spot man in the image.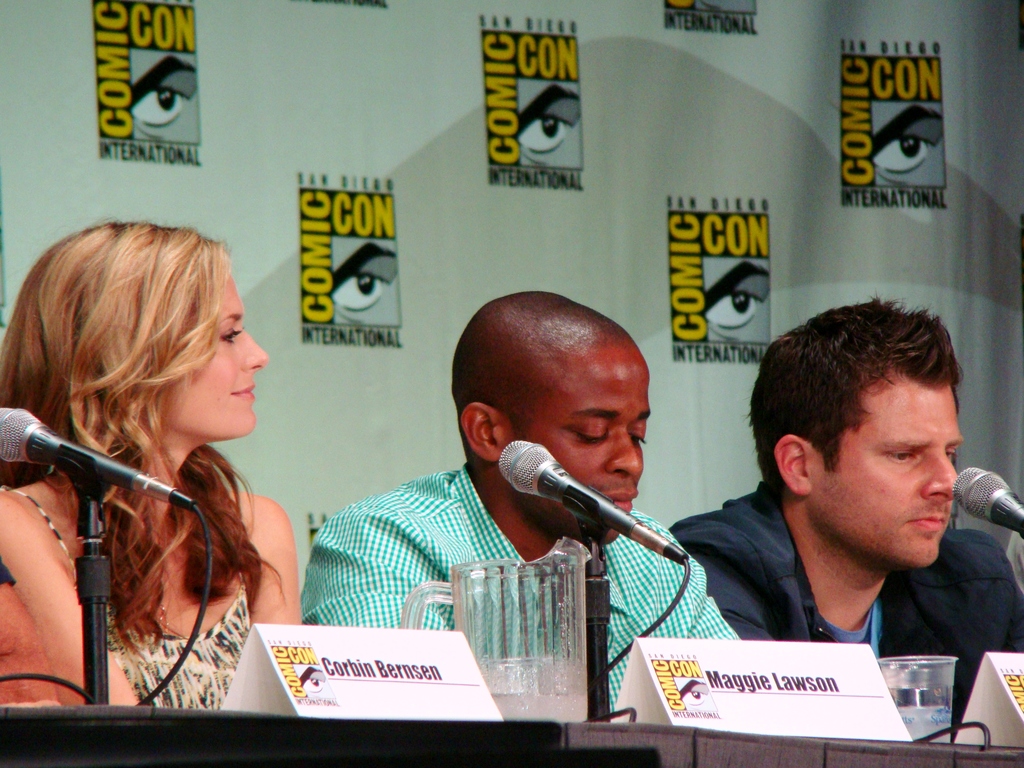
man found at 632 318 1023 708.
